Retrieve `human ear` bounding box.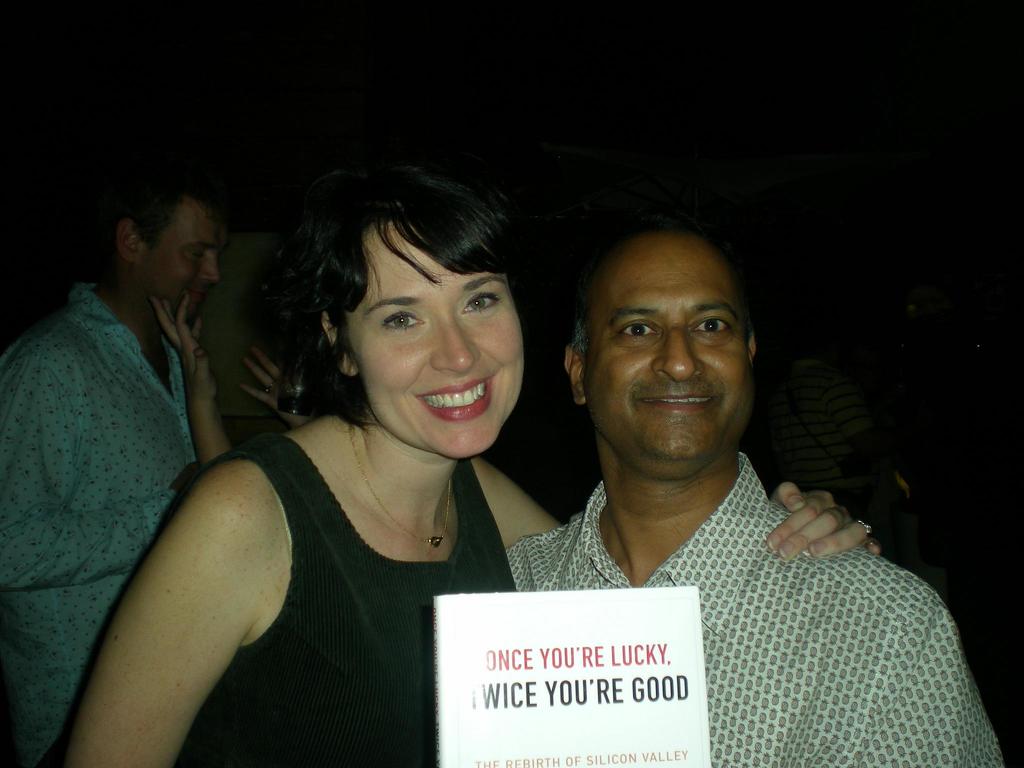
Bounding box: box=[320, 316, 357, 375].
